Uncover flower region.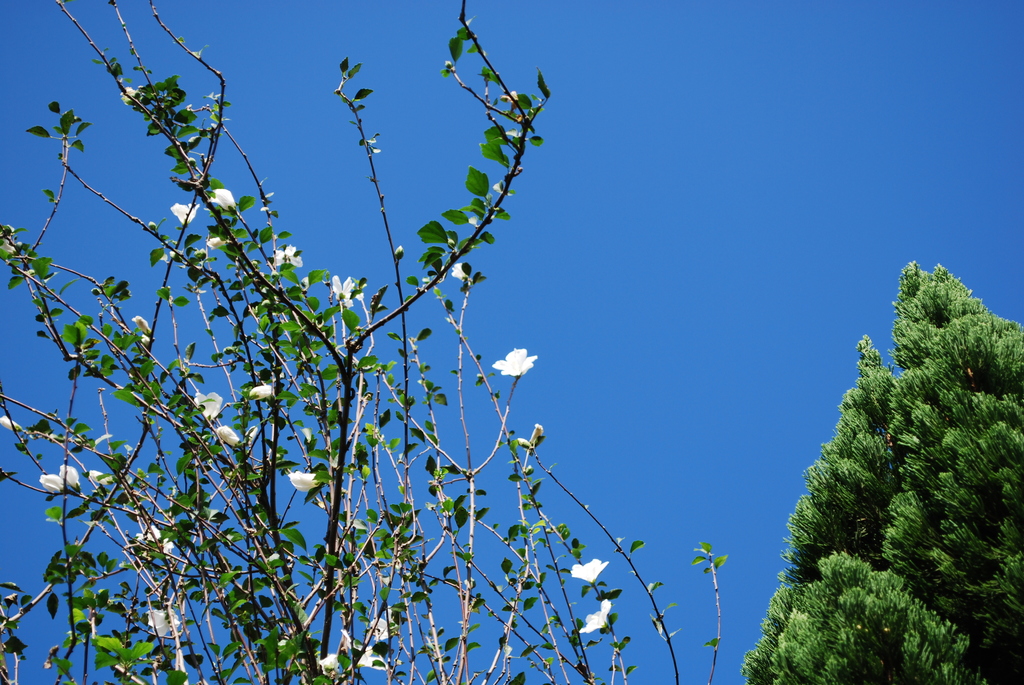
Uncovered: 121, 86, 154, 100.
